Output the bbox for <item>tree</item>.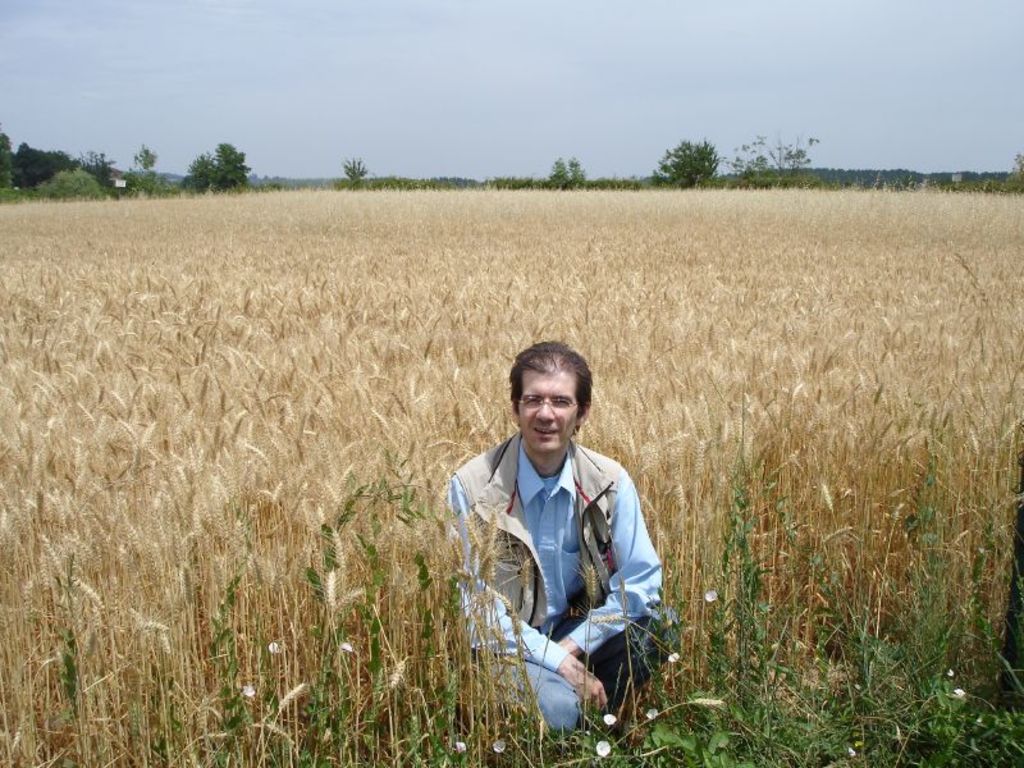
(left=577, top=156, right=588, bottom=188).
